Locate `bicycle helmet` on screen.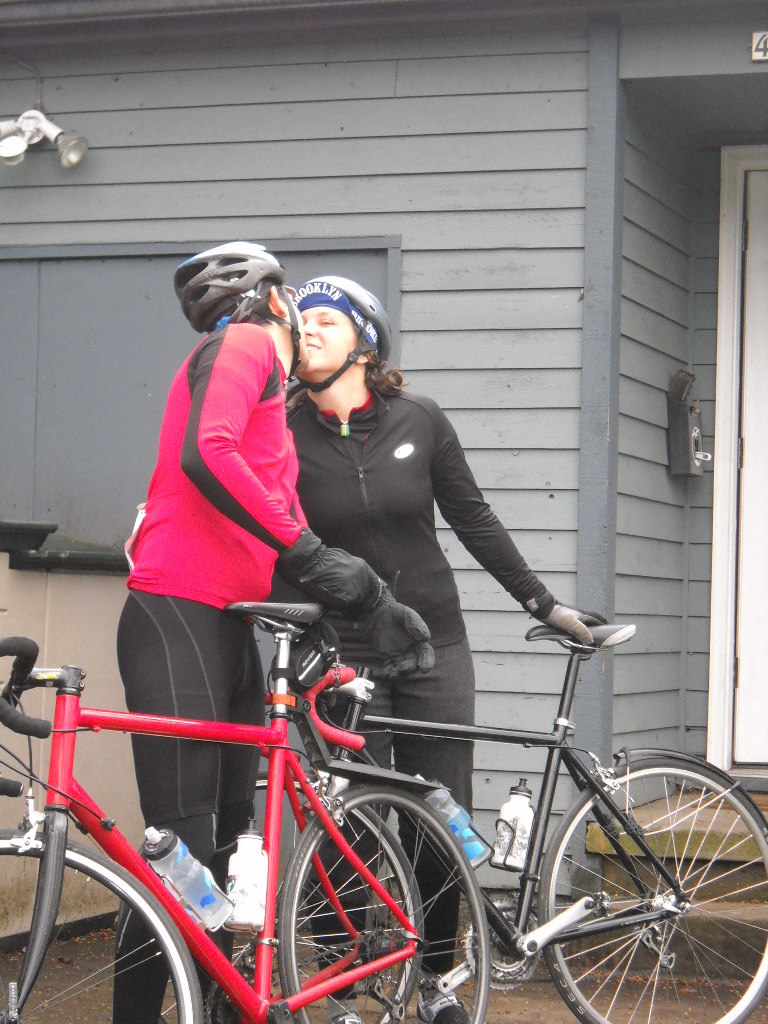
On screen at <box>290,278,389,393</box>.
